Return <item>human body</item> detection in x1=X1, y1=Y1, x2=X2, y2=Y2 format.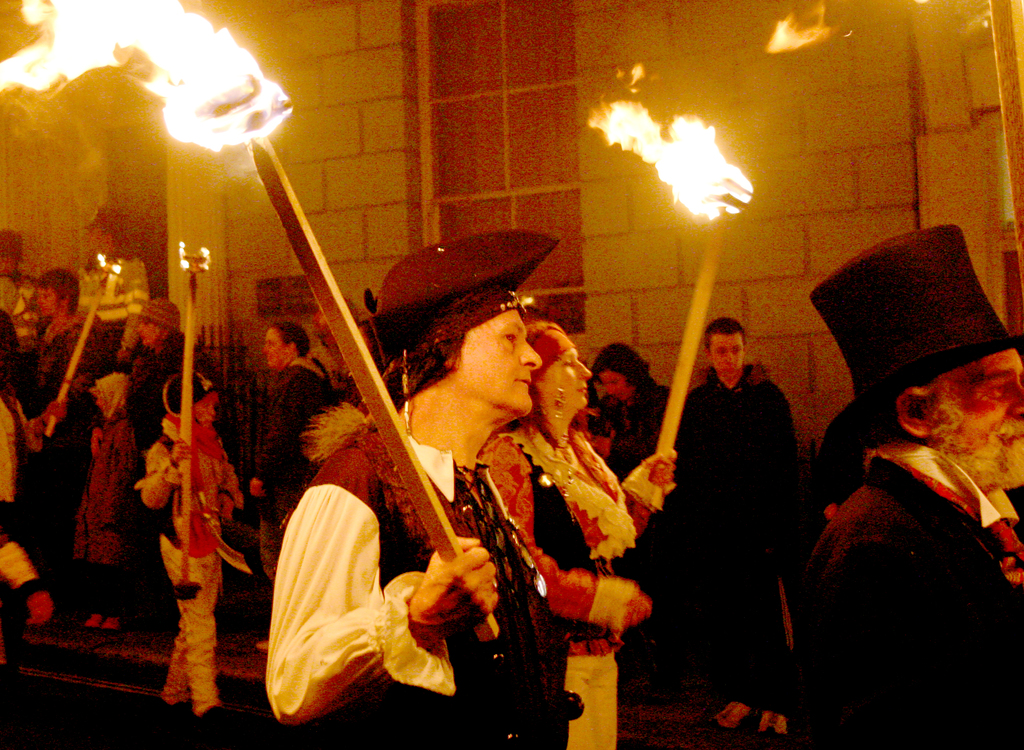
x1=669, y1=317, x2=796, y2=740.
